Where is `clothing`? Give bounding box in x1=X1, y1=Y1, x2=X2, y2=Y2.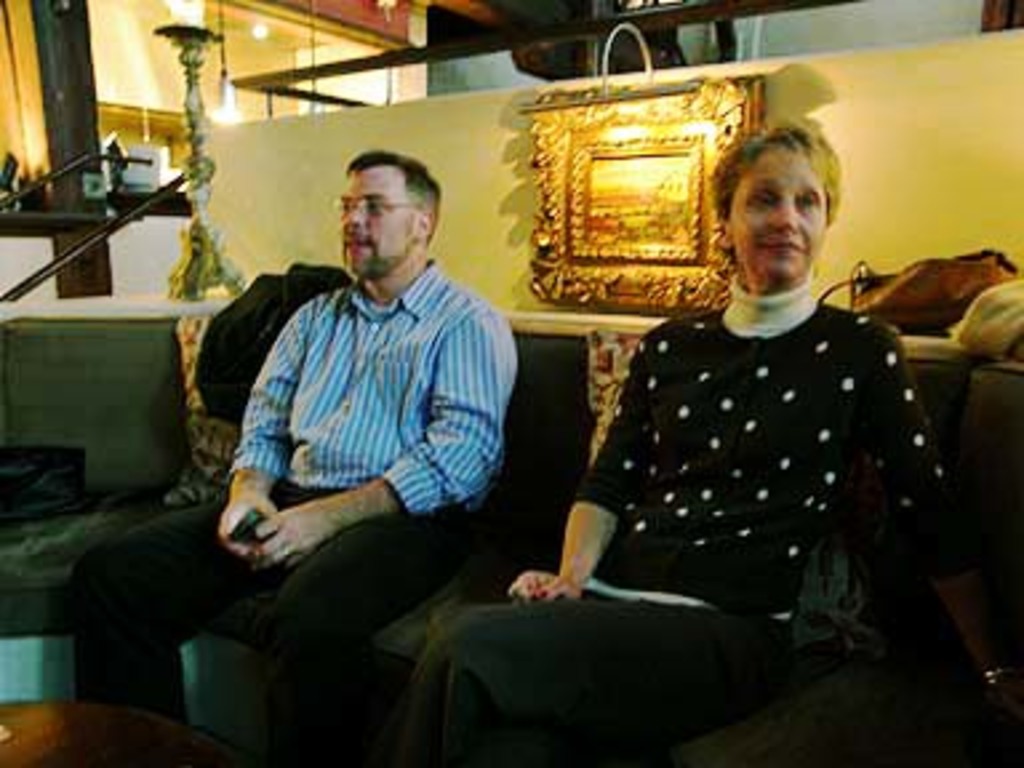
x1=189, y1=195, x2=517, y2=603.
